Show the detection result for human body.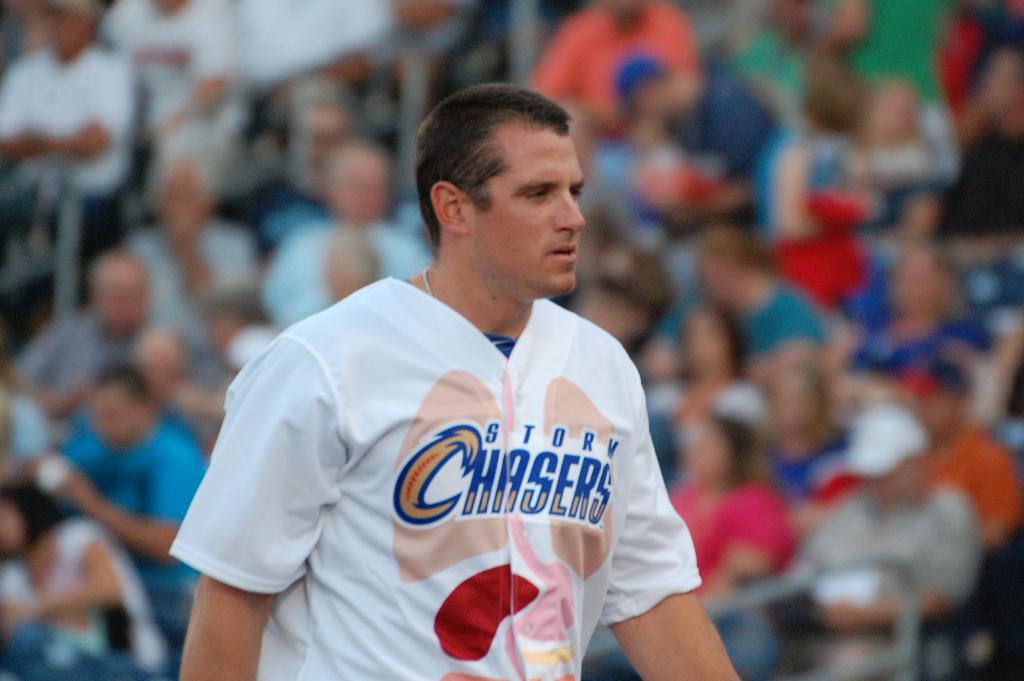
Rect(0, 477, 154, 675).
